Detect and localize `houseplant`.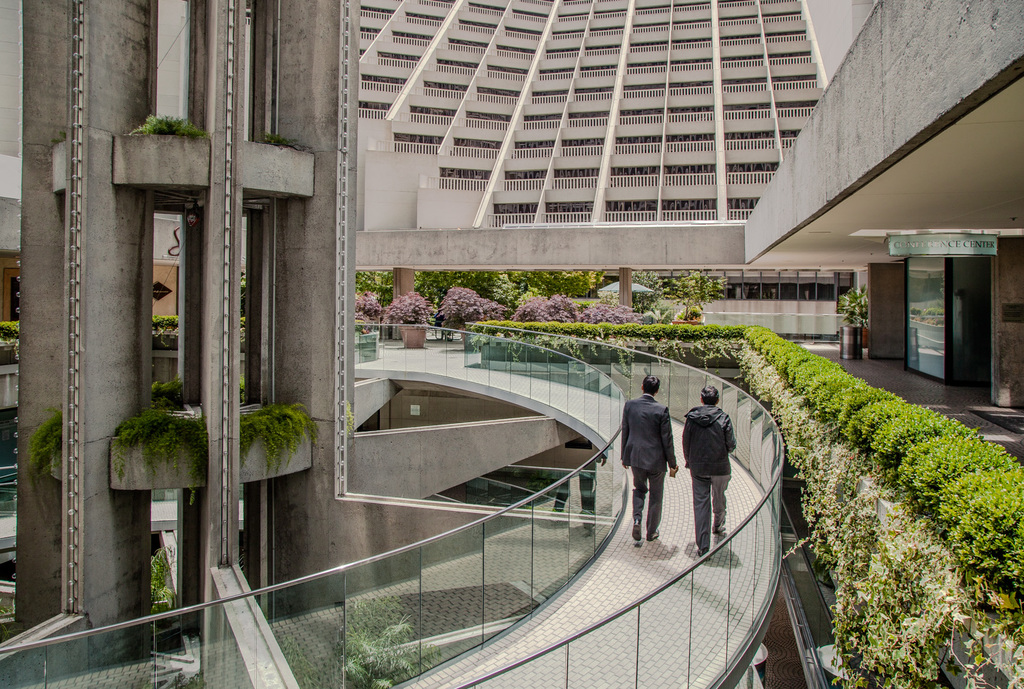
Localized at locate(831, 281, 872, 352).
